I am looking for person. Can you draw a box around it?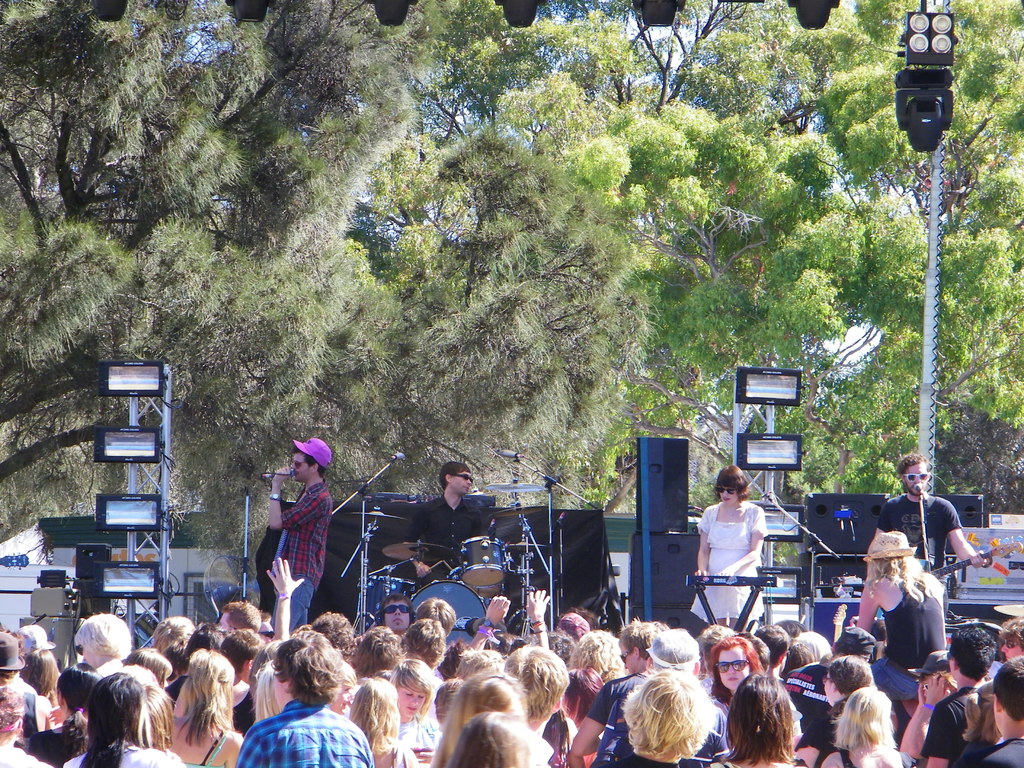
Sure, the bounding box is l=872, t=456, r=988, b=620.
